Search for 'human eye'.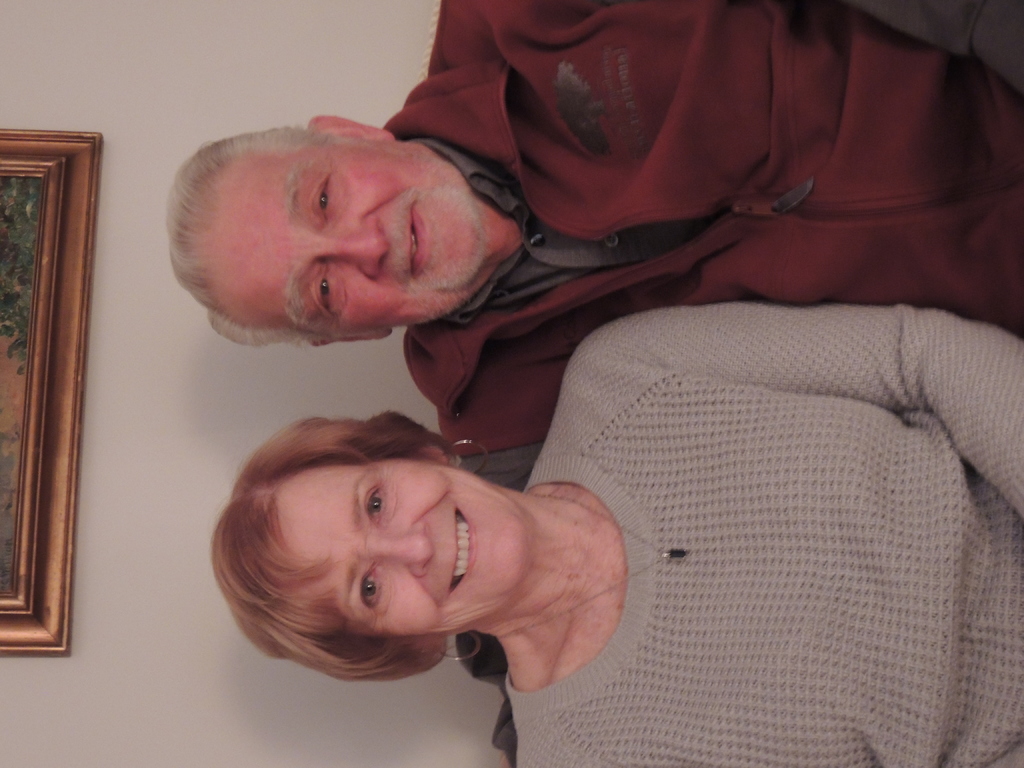
Found at 351:559:383:616.
